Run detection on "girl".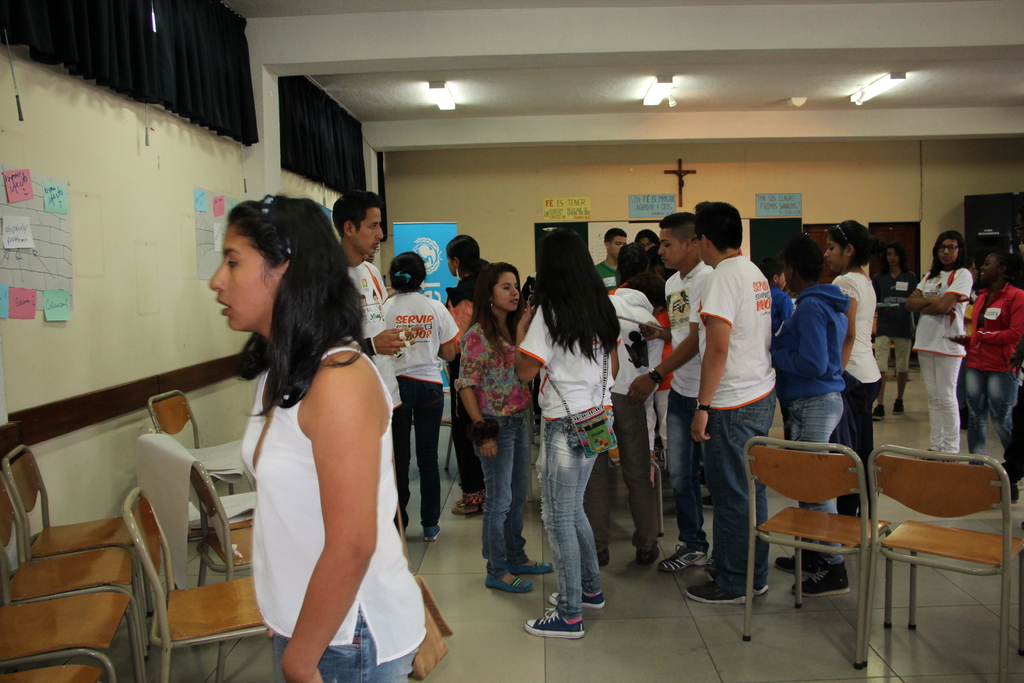
Result: region(947, 248, 1023, 497).
